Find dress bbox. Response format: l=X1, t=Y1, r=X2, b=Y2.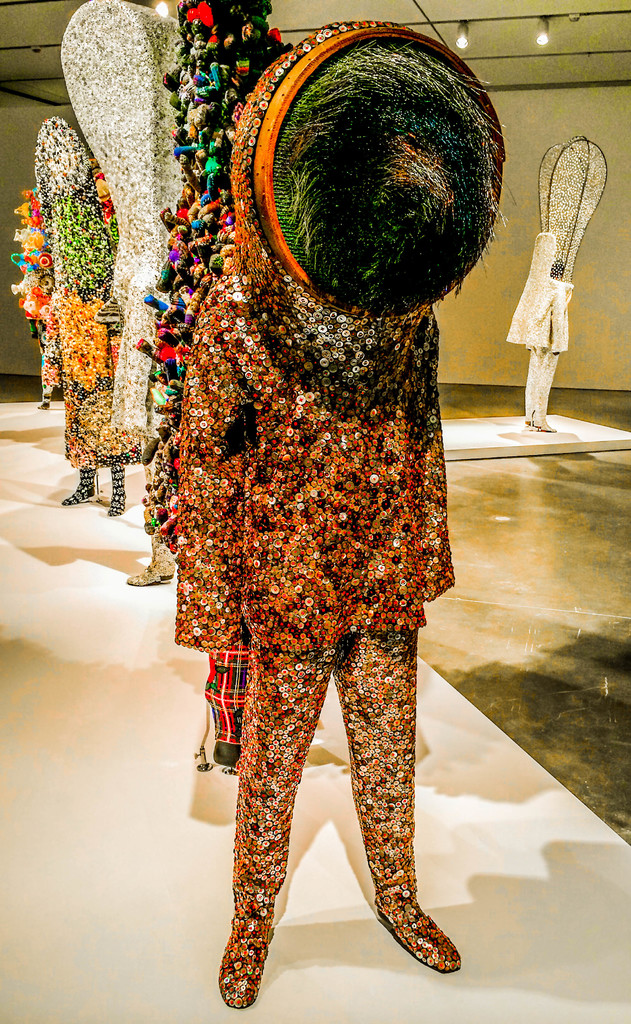
l=168, t=254, r=459, b=942.
